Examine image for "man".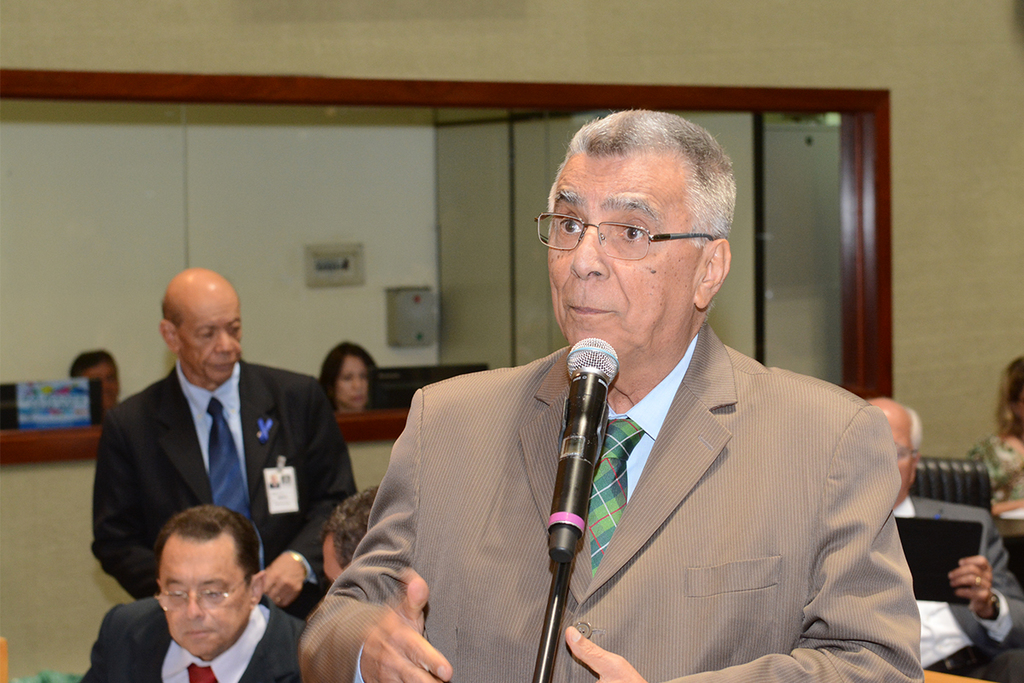
Examination result: <bbox>70, 350, 123, 420</bbox>.
